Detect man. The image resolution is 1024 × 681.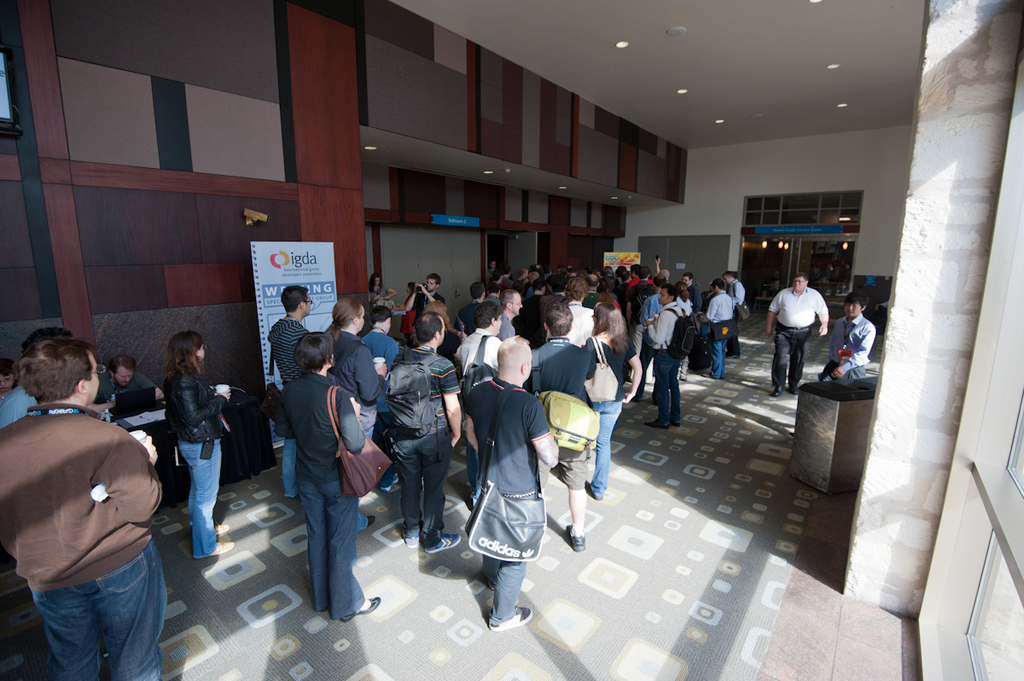
rect(456, 303, 509, 503).
